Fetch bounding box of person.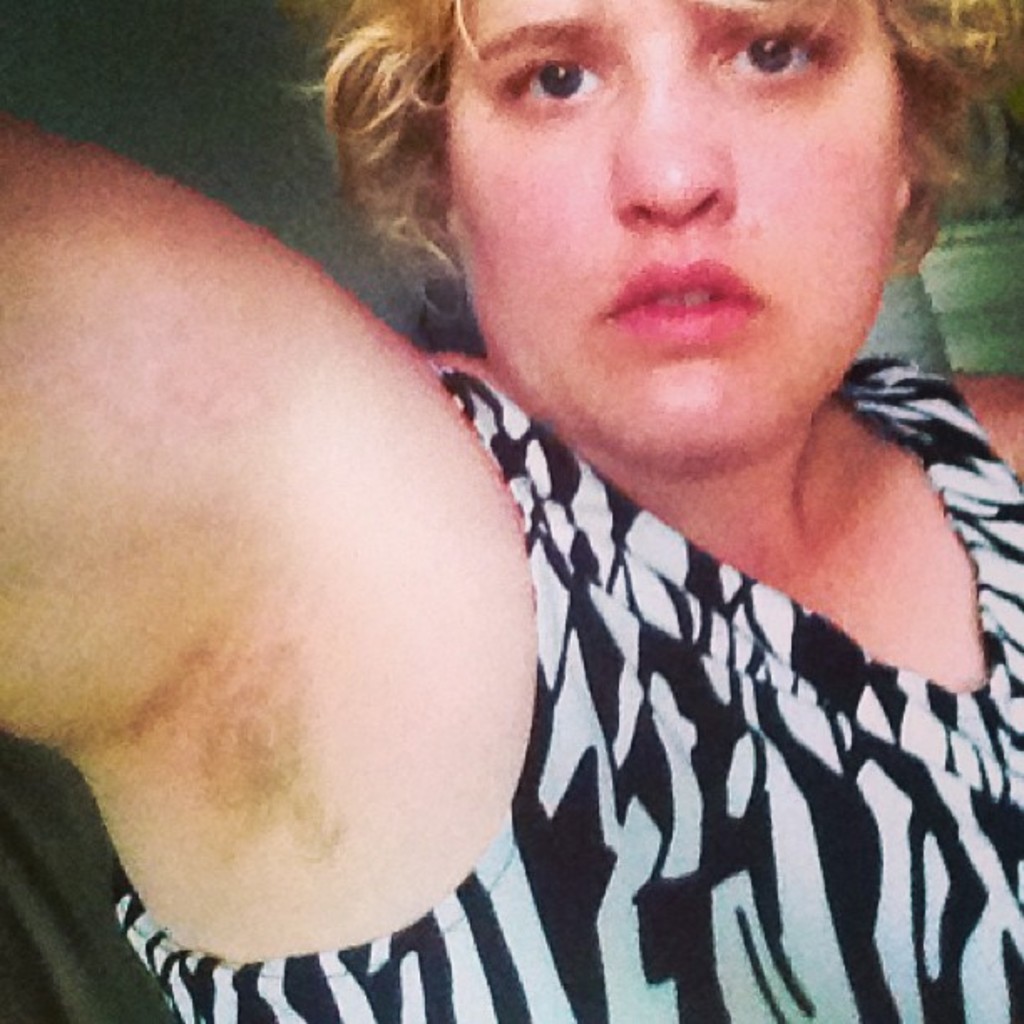
Bbox: <bbox>100, 0, 1023, 1023</bbox>.
